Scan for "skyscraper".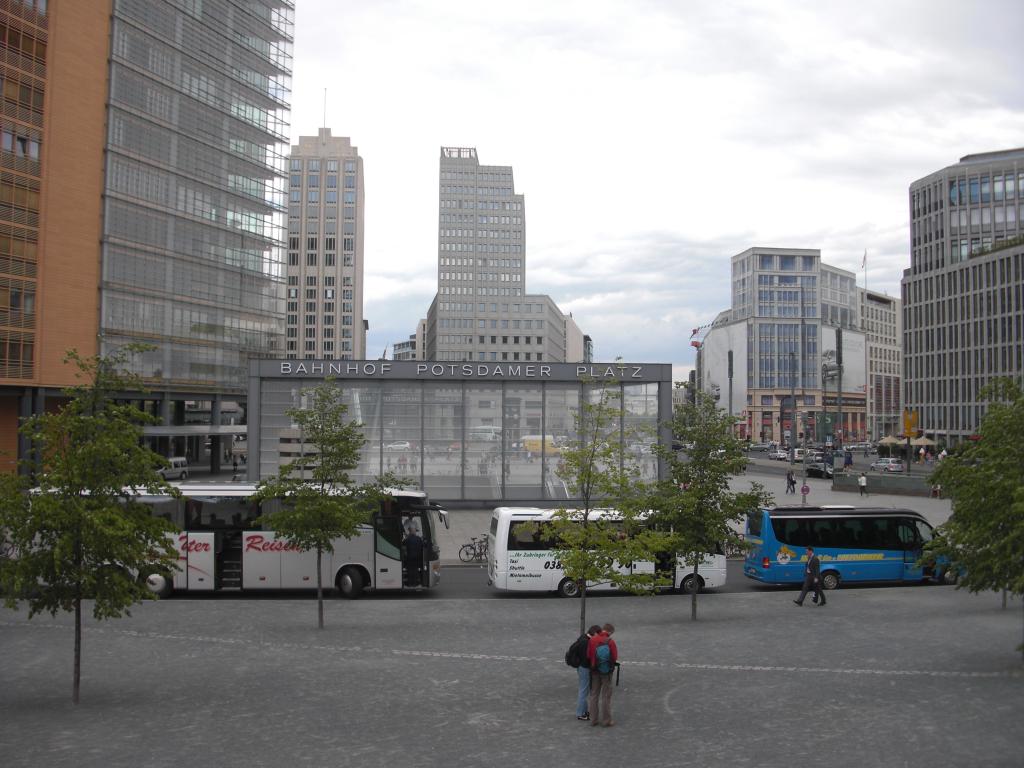
Scan result: locate(886, 131, 1019, 476).
